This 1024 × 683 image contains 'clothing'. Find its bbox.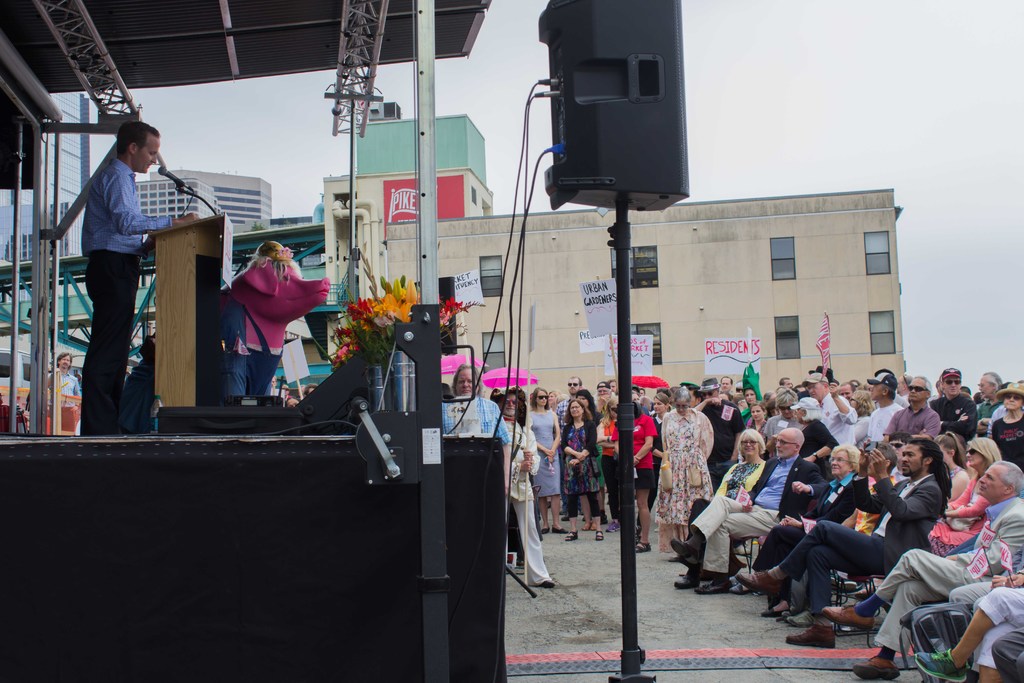
<box>419,388,517,450</box>.
